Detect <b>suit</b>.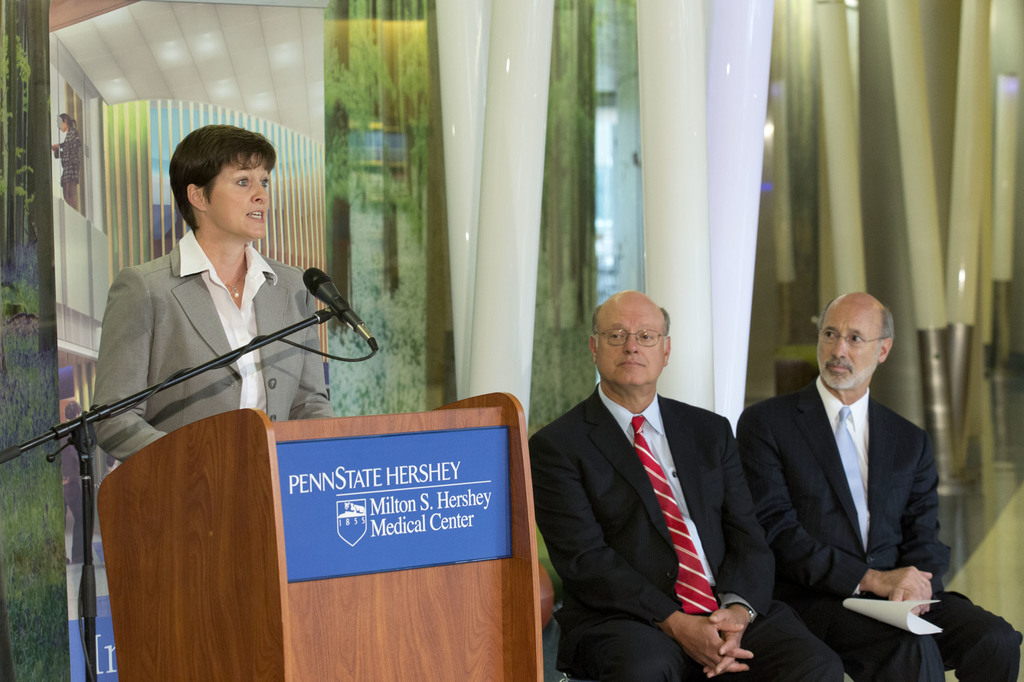
Detected at 528/386/847/681.
